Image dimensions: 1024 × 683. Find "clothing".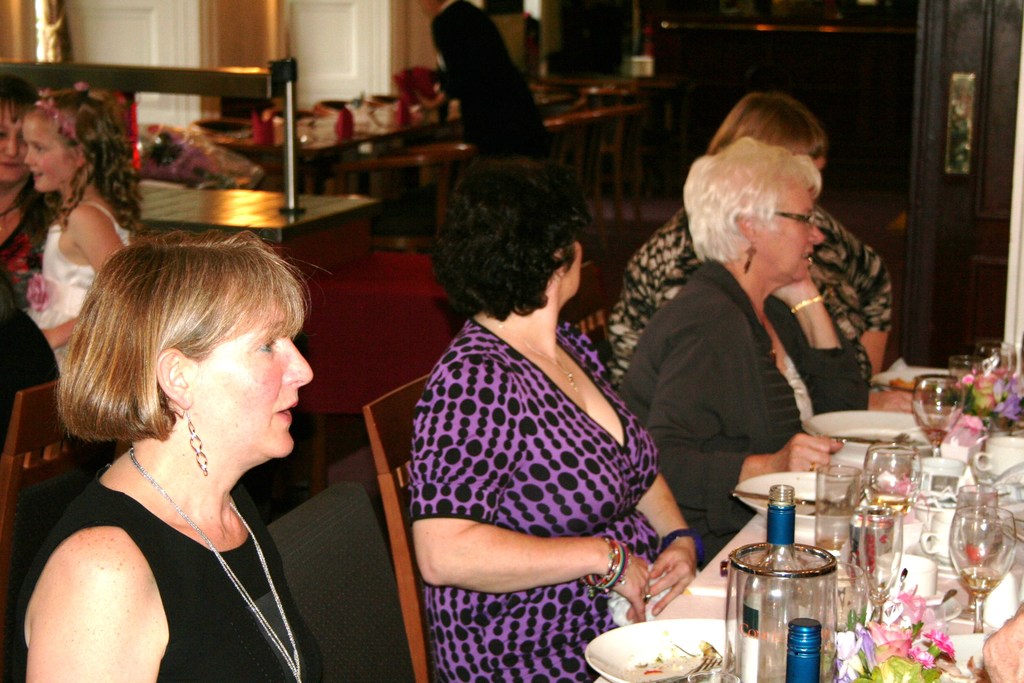
bbox=(8, 469, 310, 682).
